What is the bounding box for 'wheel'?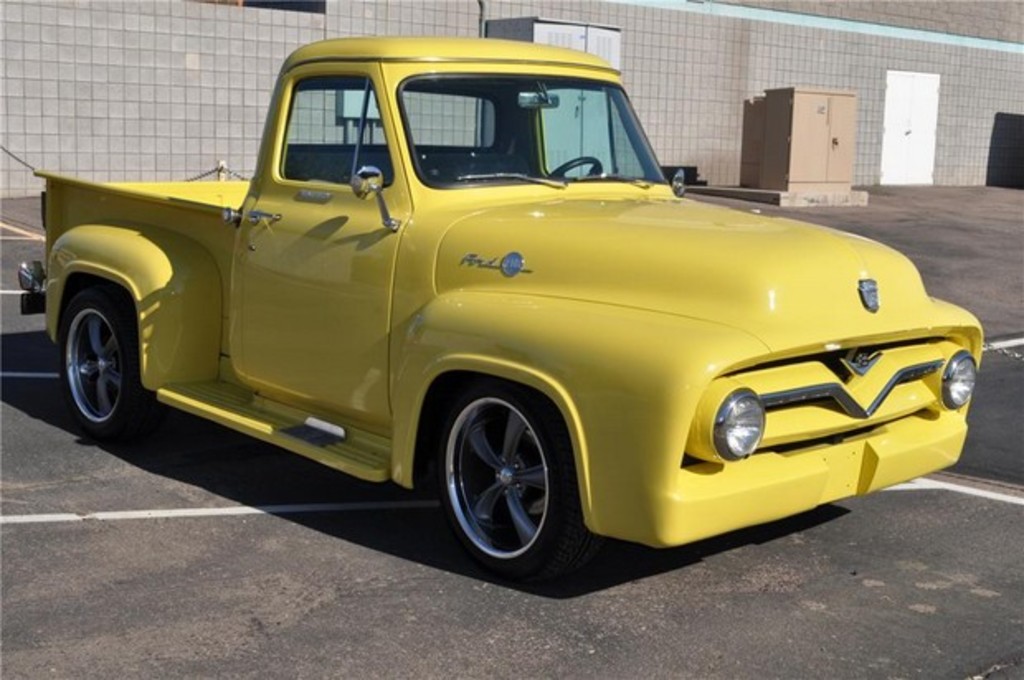
{"left": 441, "top": 390, "right": 578, "bottom": 569}.
